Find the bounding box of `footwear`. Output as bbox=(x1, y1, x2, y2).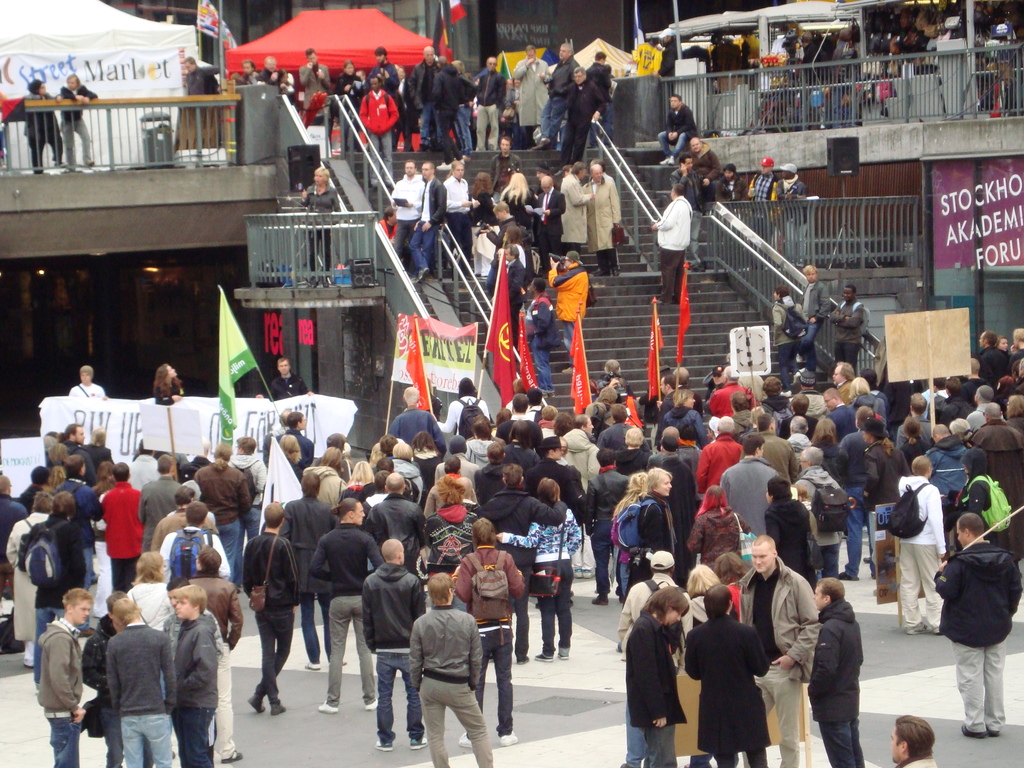
bbox=(660, 155, 671, 164).
